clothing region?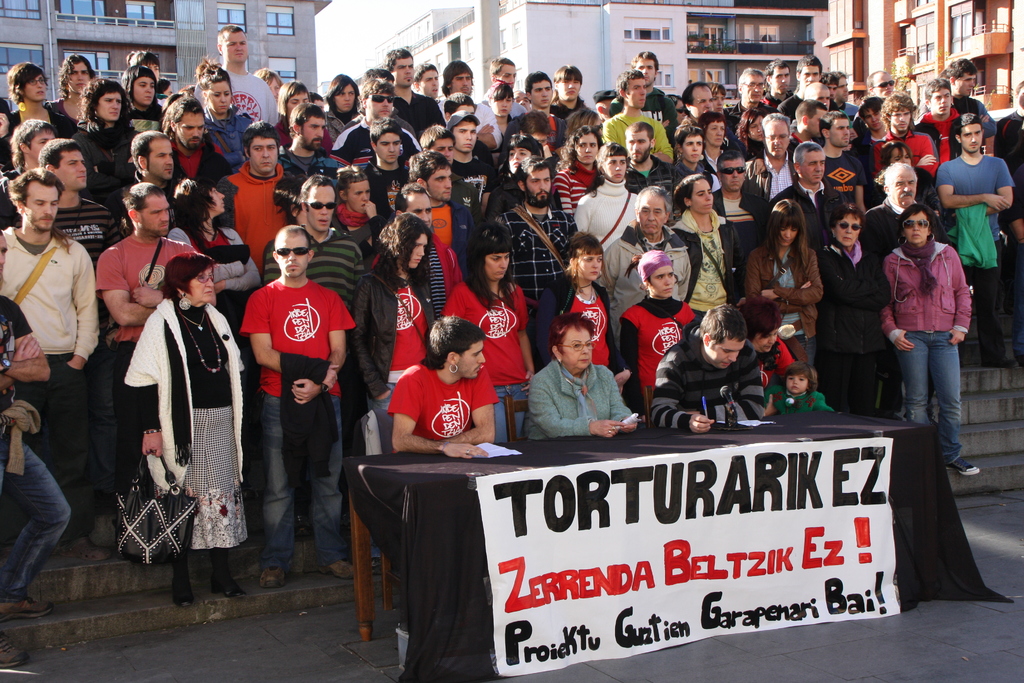
86/240/213/474
